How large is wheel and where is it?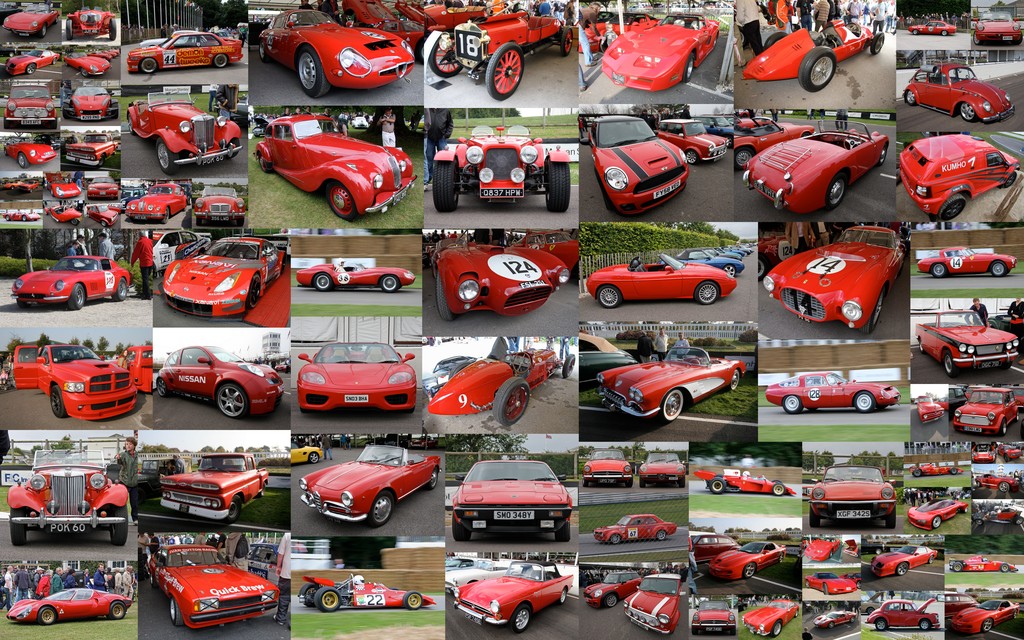
Bounding box: (703, 476, 725, 495).
